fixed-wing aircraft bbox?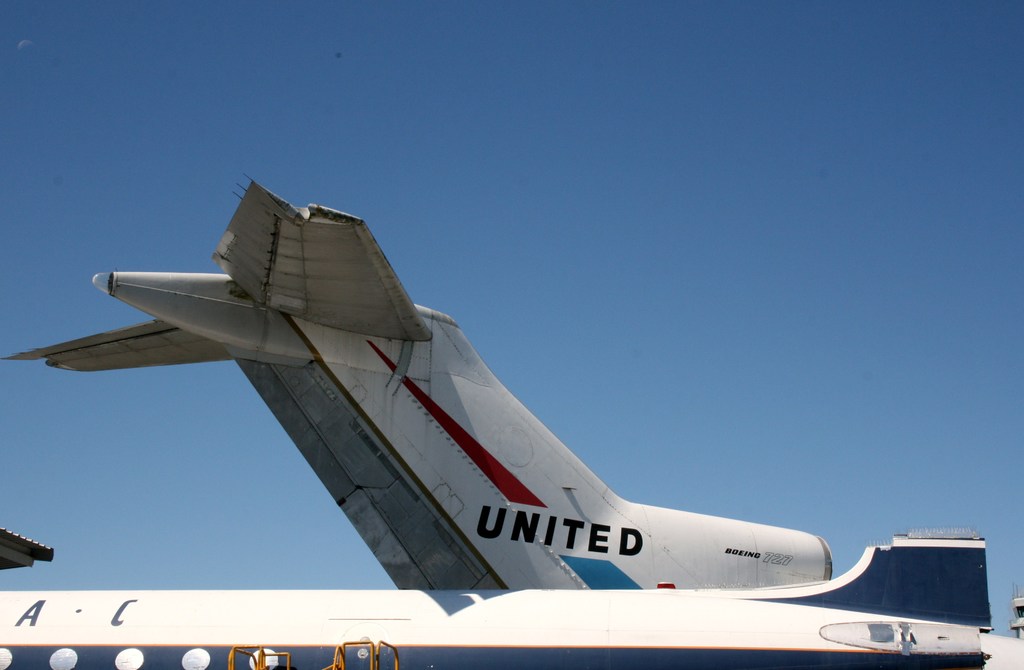
l=0, t=168, r=1023, b=669
